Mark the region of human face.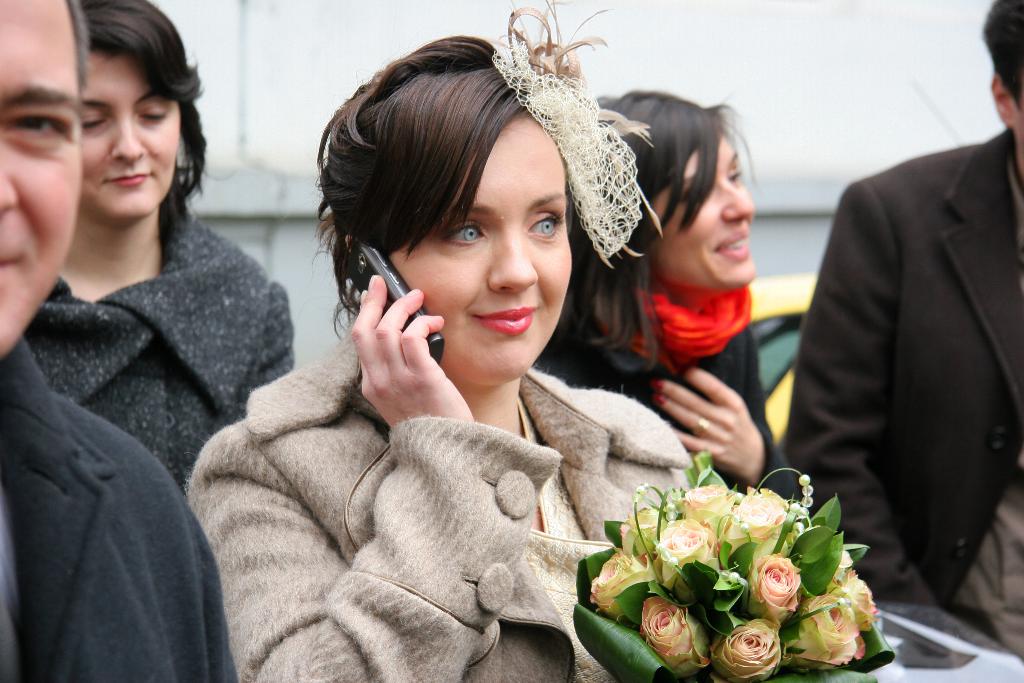
Region: detection(650, 136, 755, 288).
